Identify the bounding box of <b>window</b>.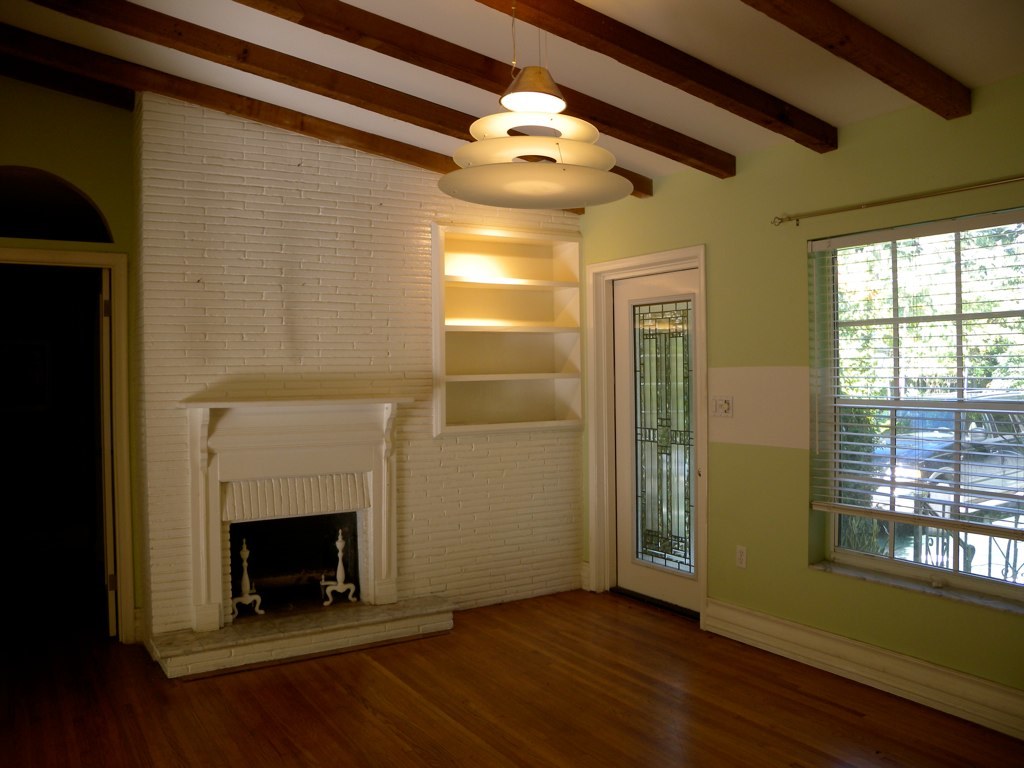
(811, 206, 1023, 590).
